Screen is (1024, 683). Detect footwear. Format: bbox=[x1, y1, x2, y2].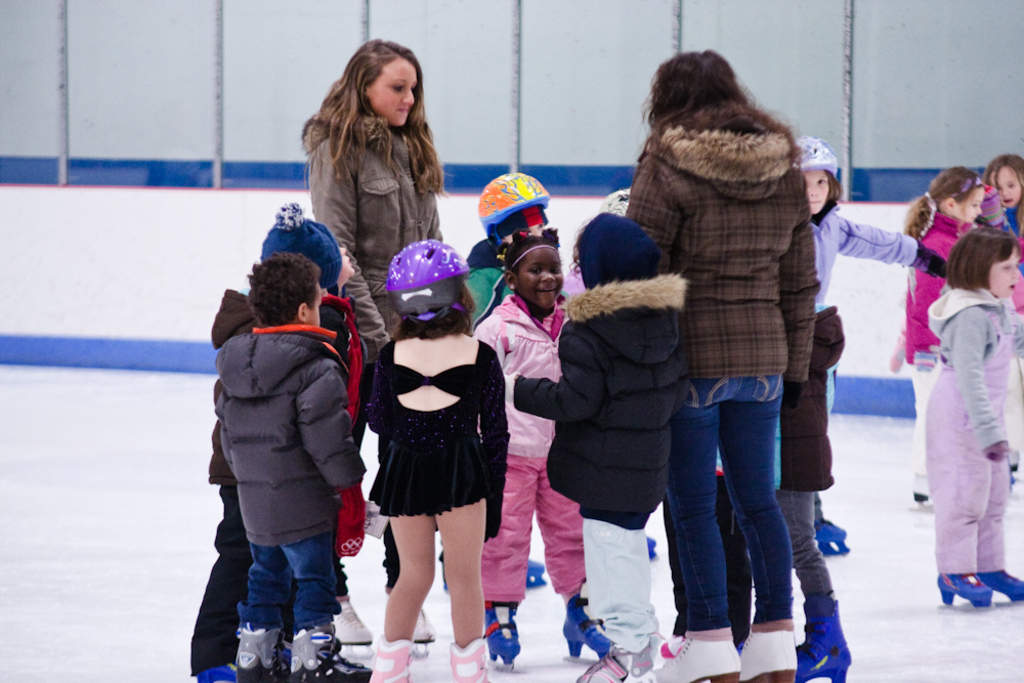
bbox=[371, 636, 414, 682].
